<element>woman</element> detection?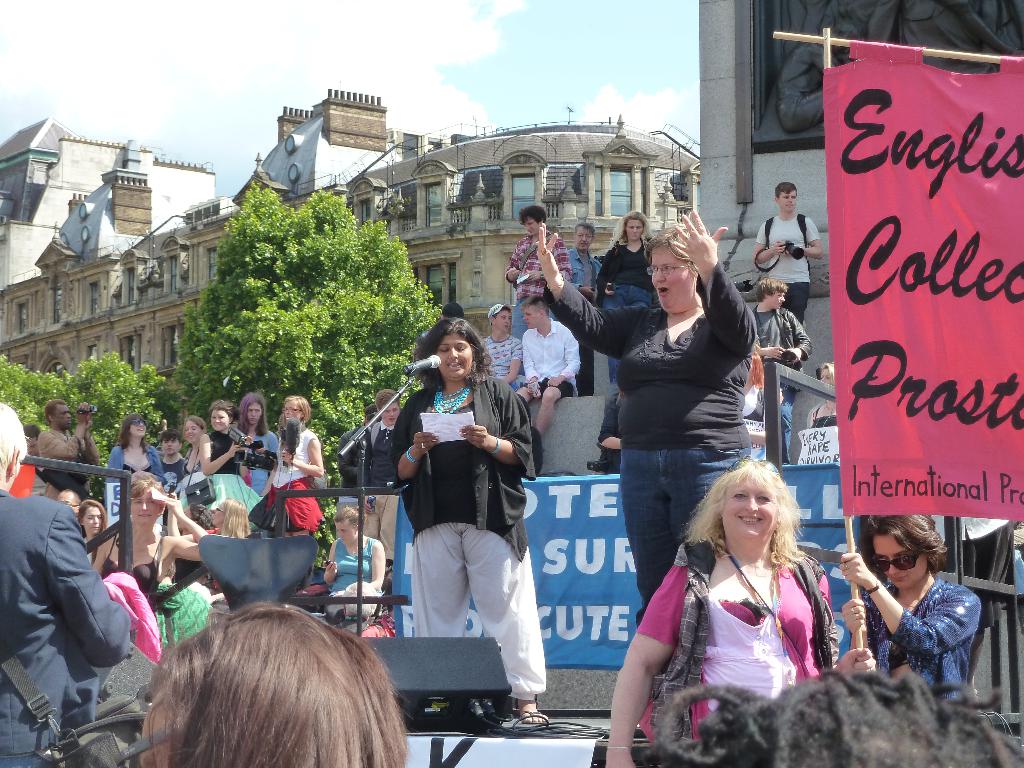
region(137, 600, 417, 767)
